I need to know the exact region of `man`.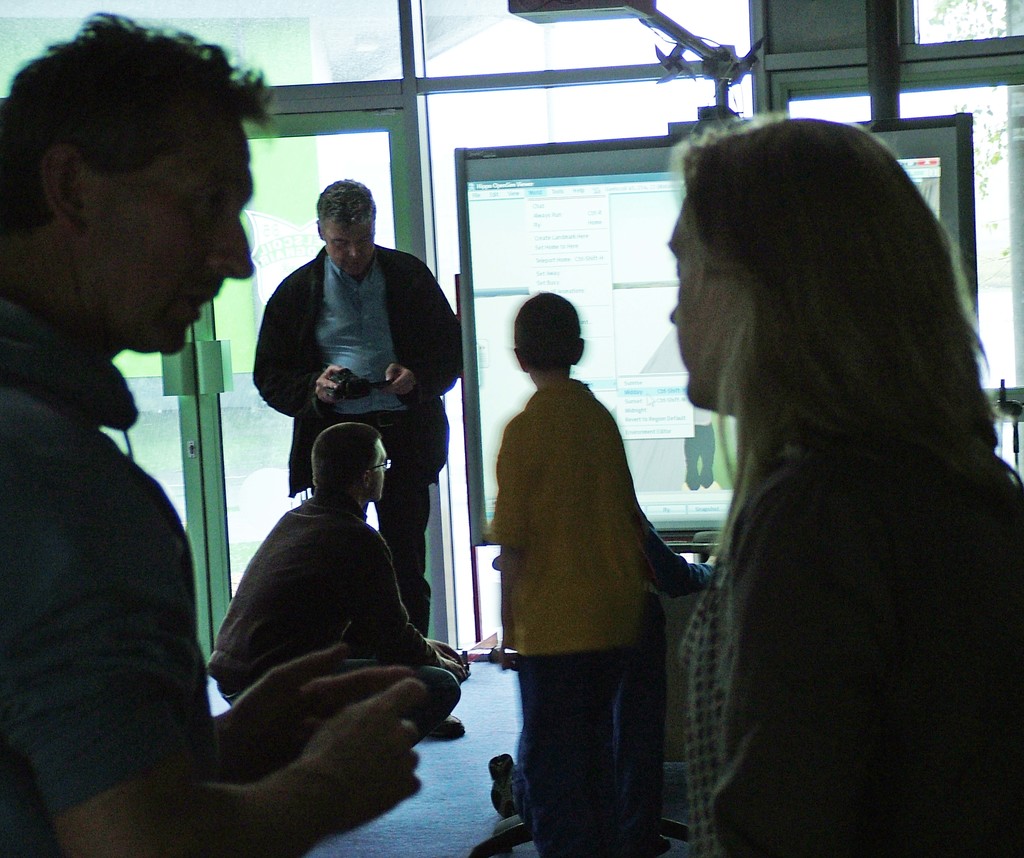
Region: {"x1": 0, "y1": 13, "x2": 429, "y2": 857}.
